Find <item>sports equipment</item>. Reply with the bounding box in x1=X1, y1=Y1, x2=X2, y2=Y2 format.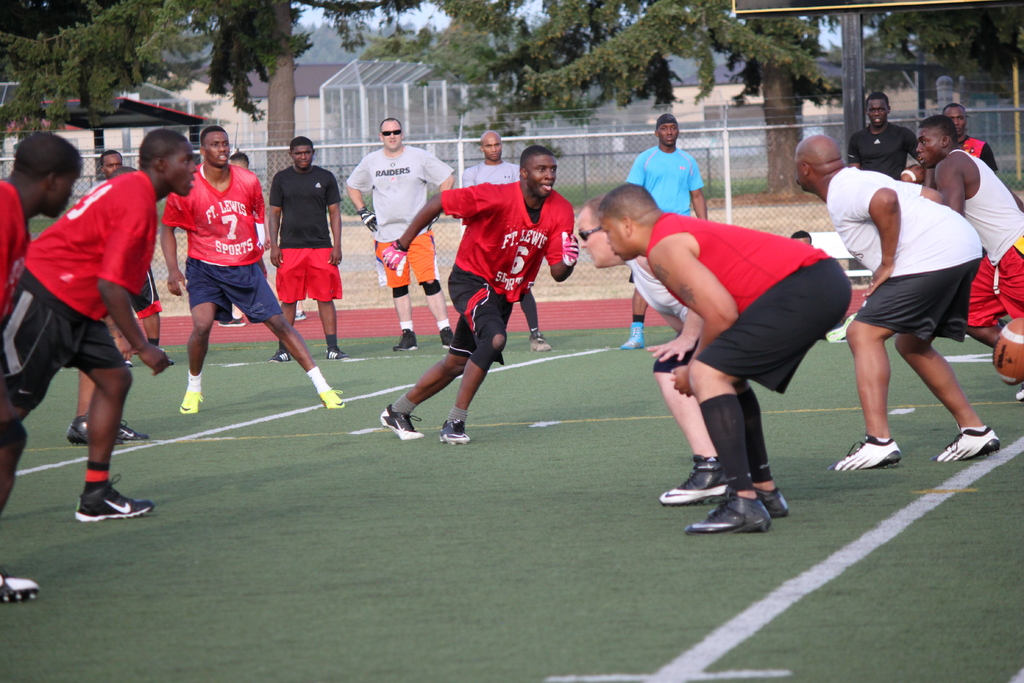
x1=273, y1=350, x2=292, y2=363.
